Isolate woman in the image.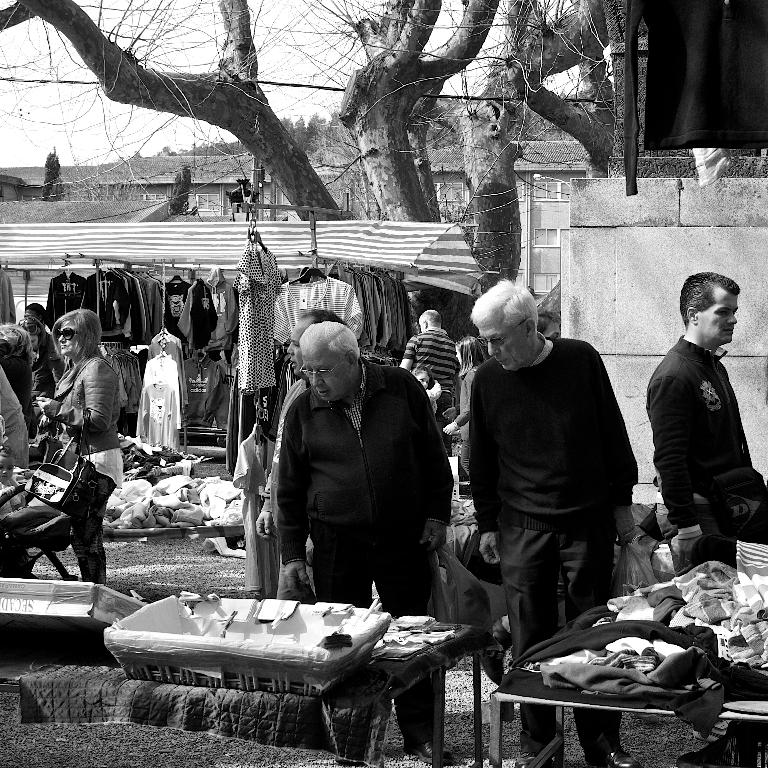
Isolated region: region(445, 337, 484, 481).
